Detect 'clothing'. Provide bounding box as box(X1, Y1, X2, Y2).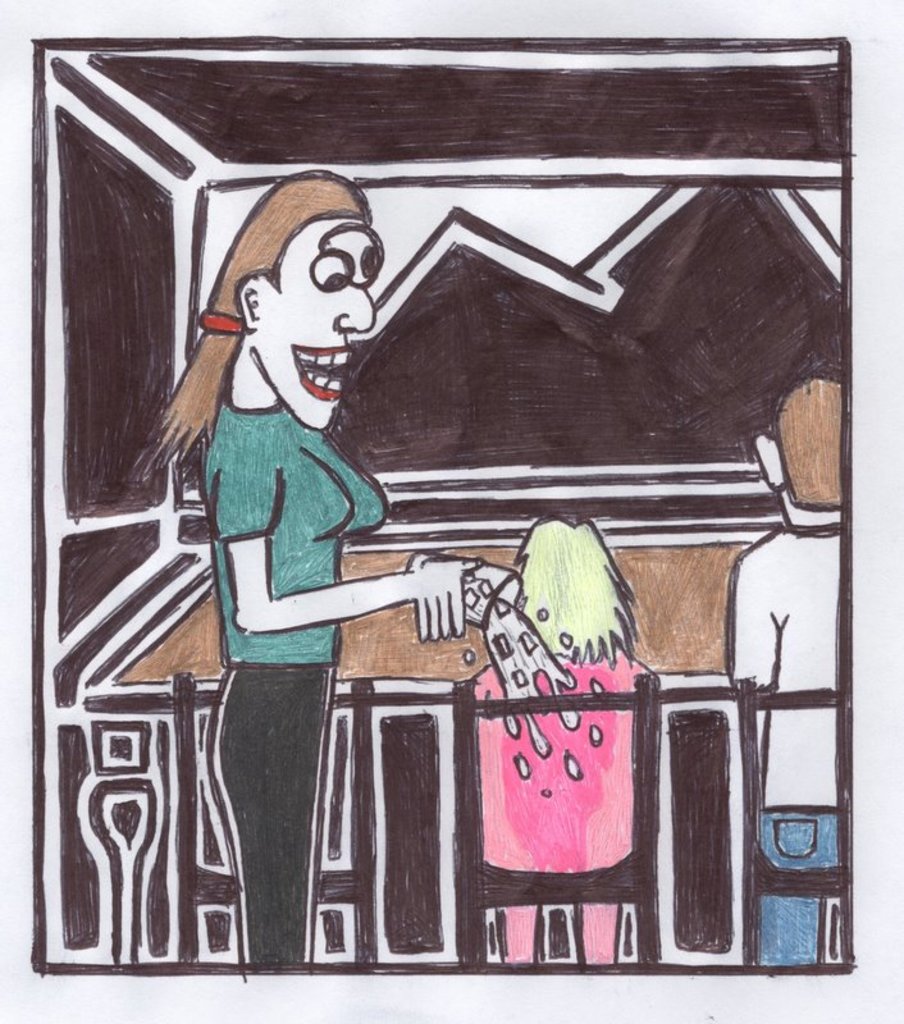
box(475, 659, 653, 972).
